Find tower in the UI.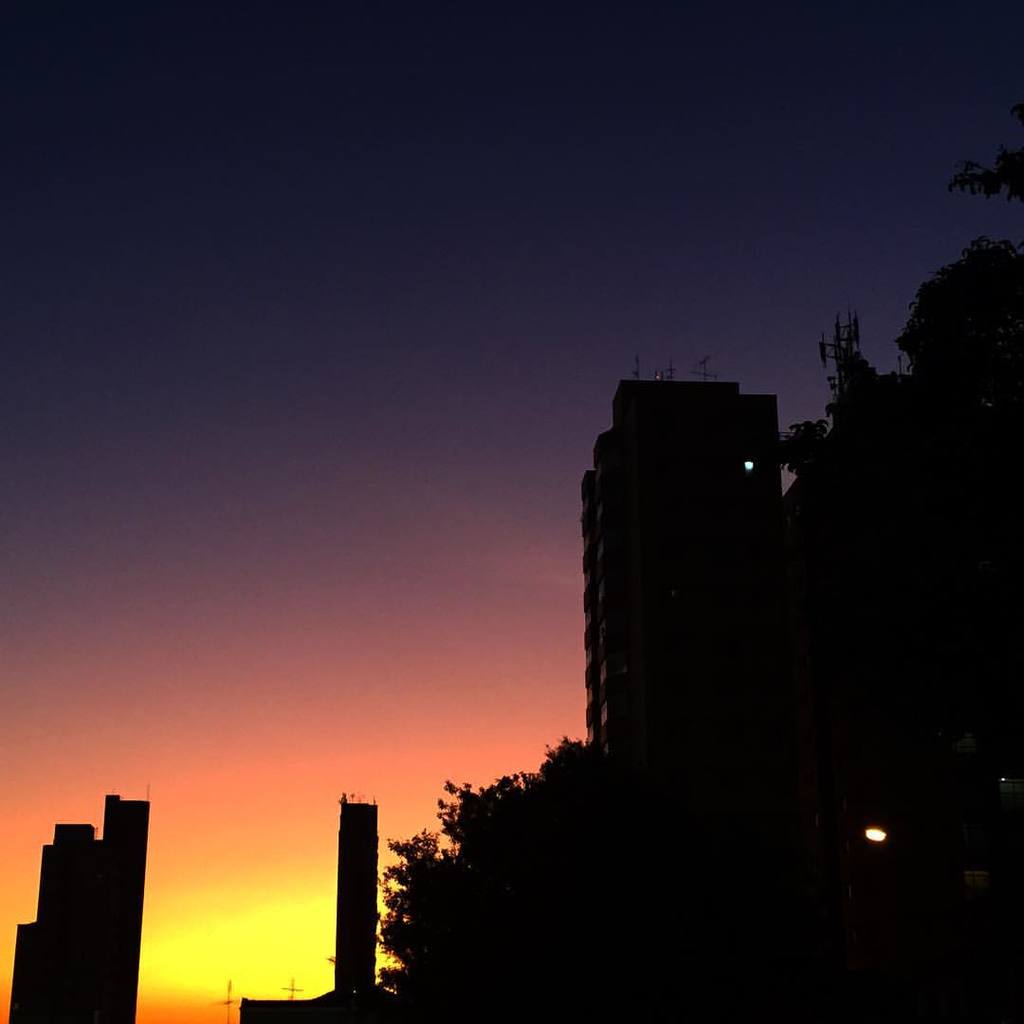
UI element at 0, 759, 174, 1017.
